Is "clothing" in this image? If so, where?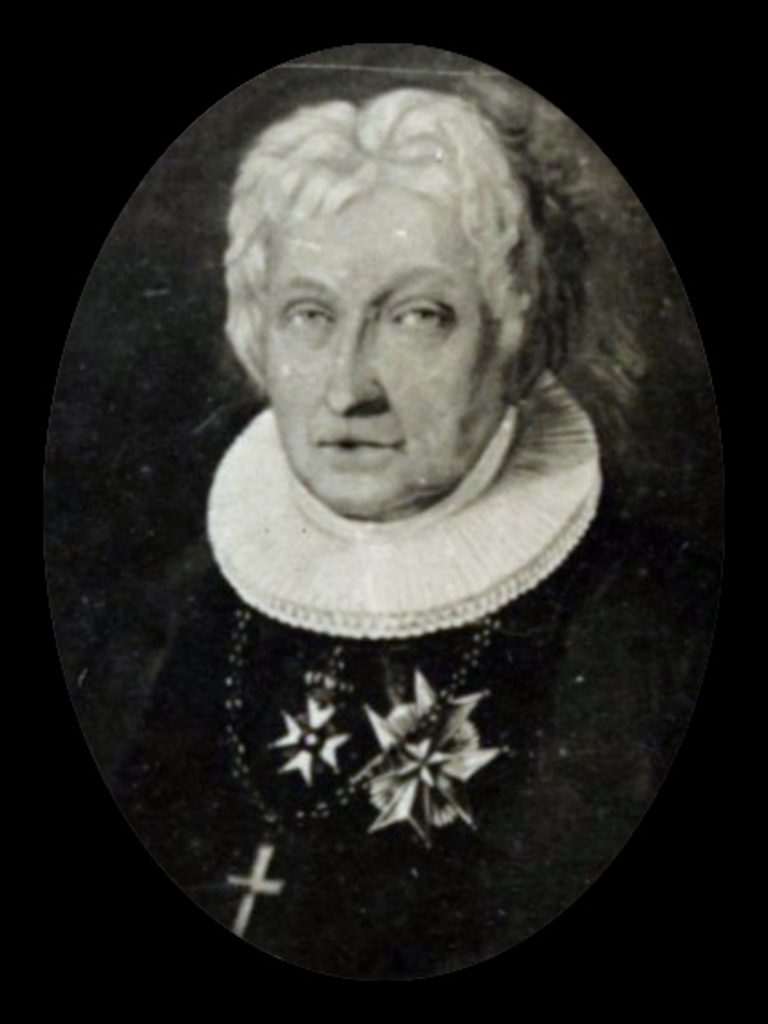
Yes, at [0,374,766,1022].
